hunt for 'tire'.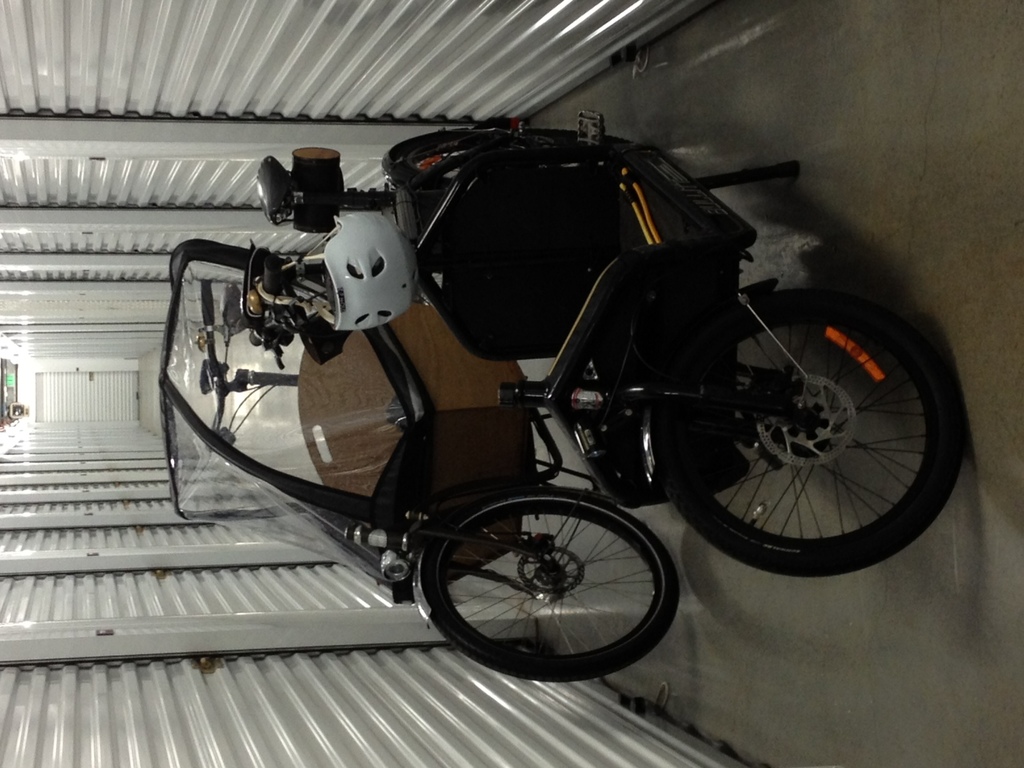
Hunted down at BBox(426, 490, 679, 682).
